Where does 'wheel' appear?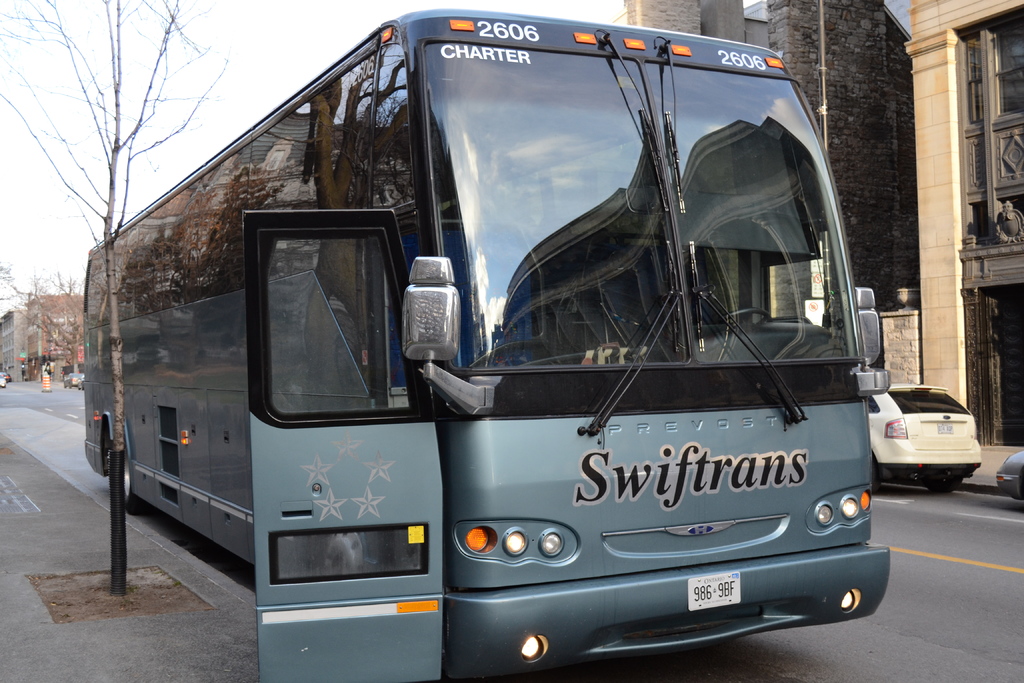
Appears at 108/446/141/509.
